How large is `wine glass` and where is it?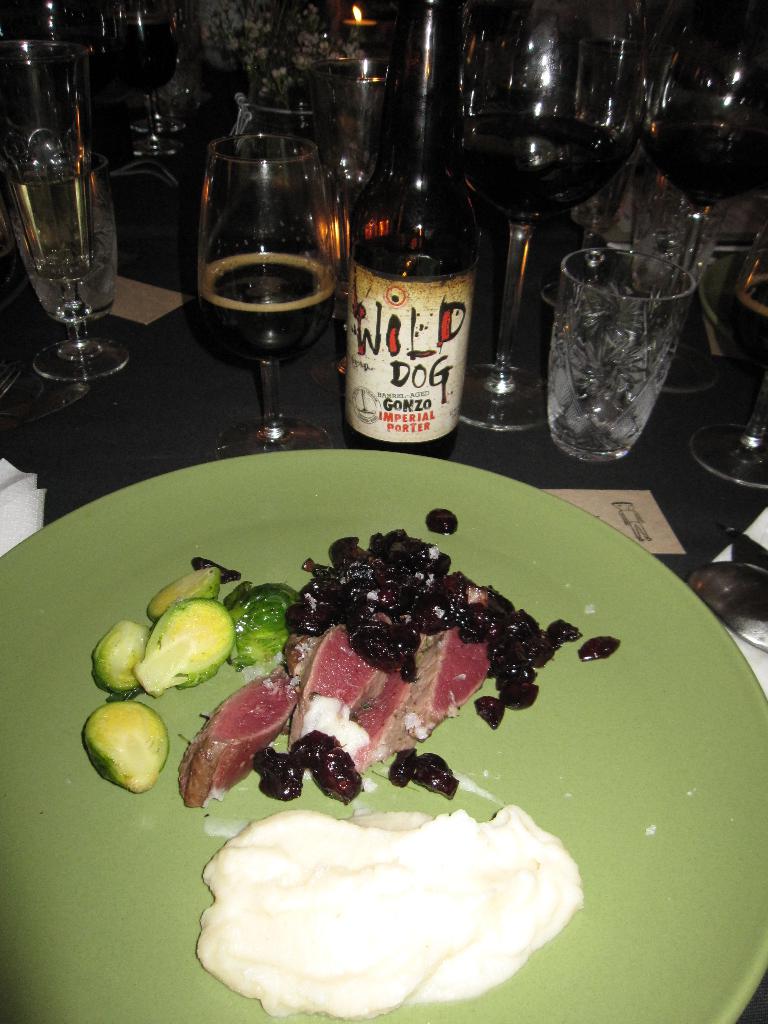
Bounding box: rect(463, 3, 655, 433).
